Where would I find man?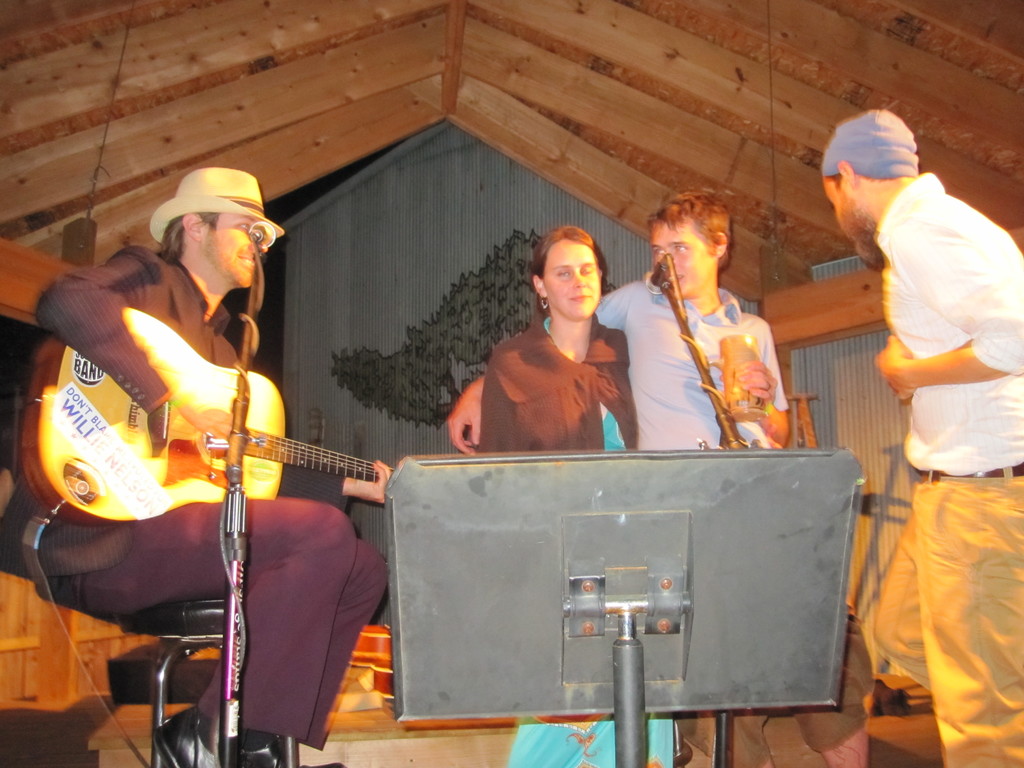
At <box>438,177,794,450</box>.
